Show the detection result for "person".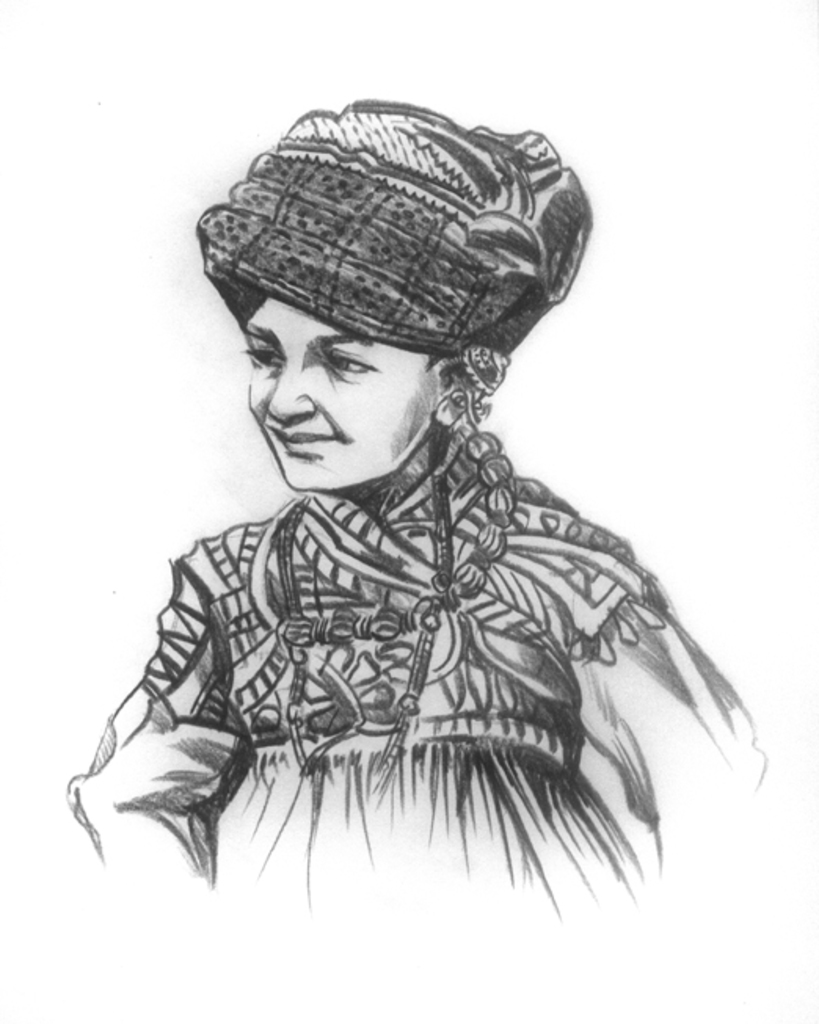
63/113/766/935.
